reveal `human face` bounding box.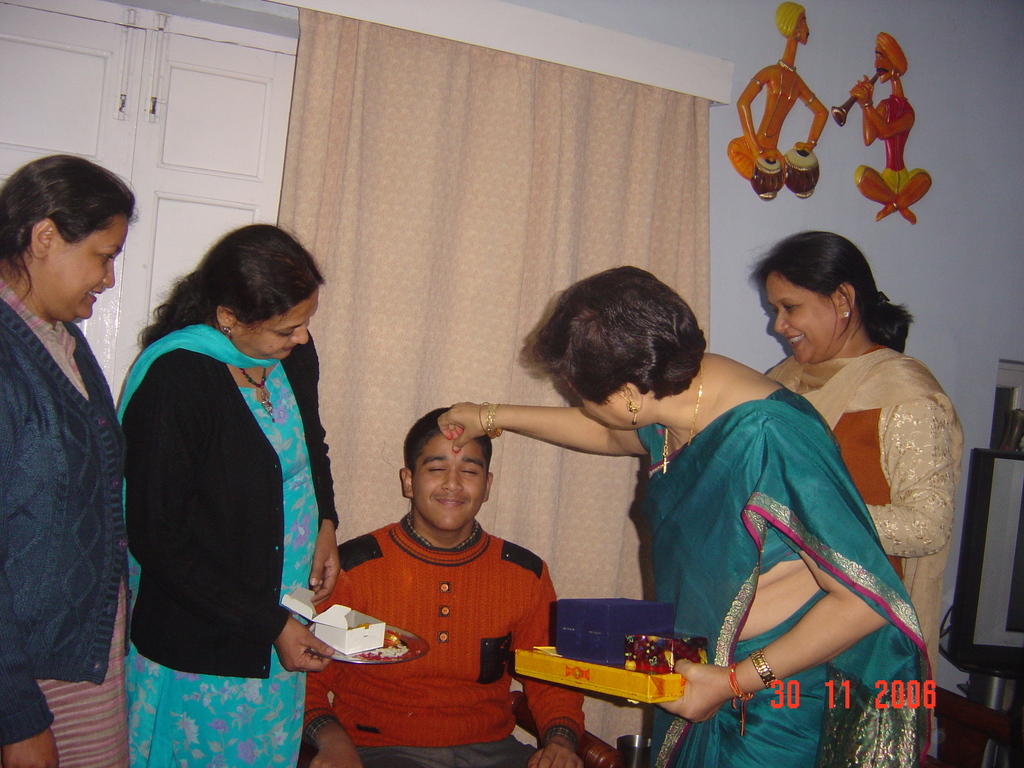
Revealed: x1=763 y1=274 x2=840 y2=362.
